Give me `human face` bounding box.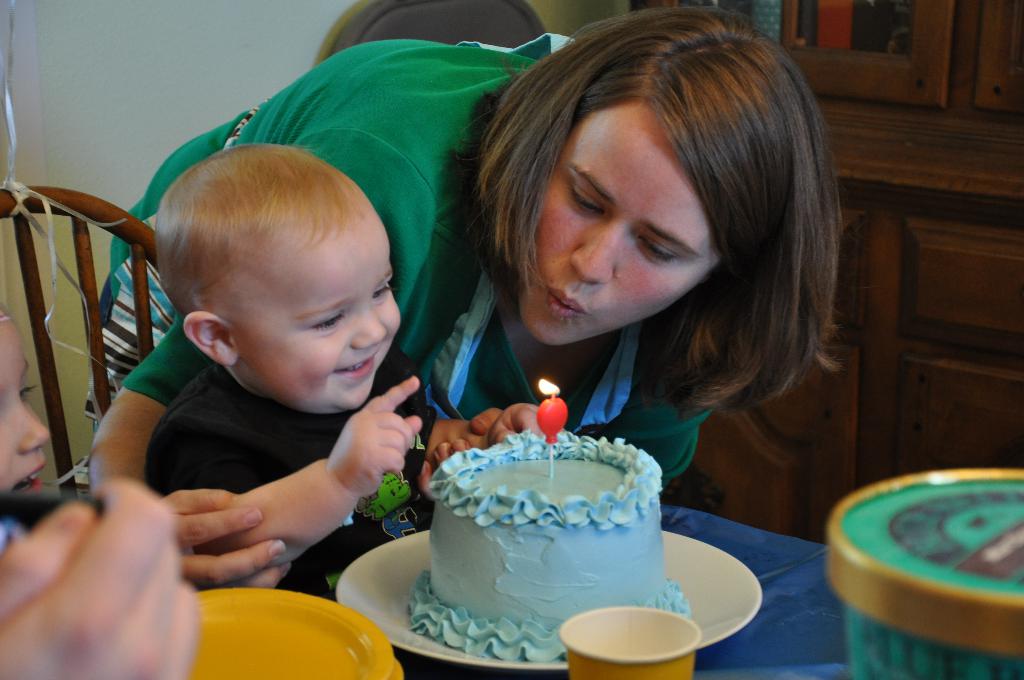
Rect(519, 107, 724, 347).
